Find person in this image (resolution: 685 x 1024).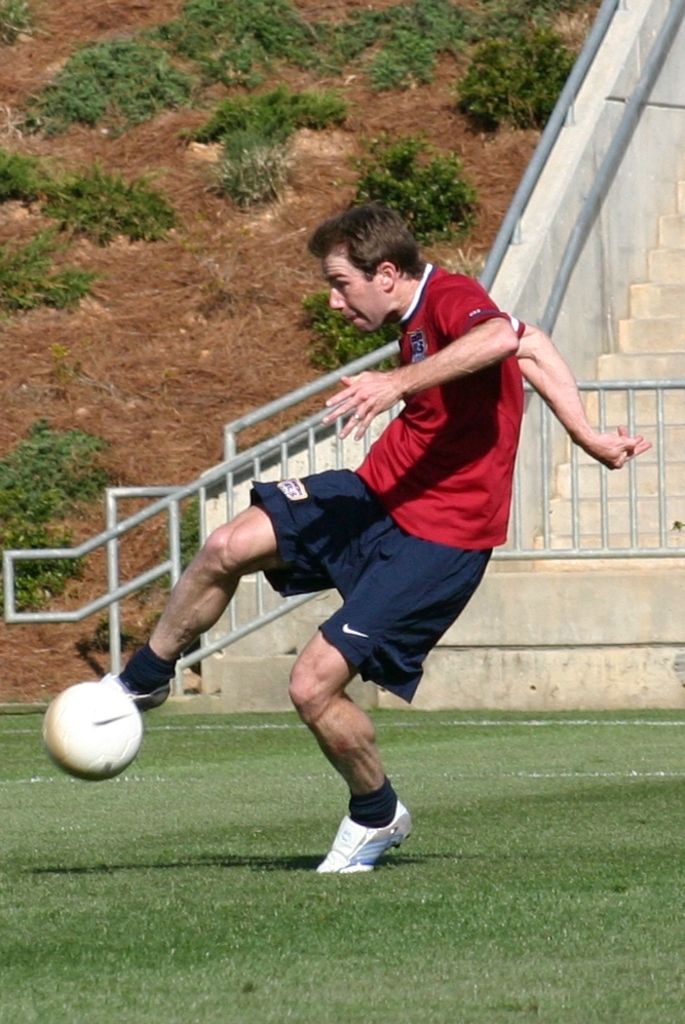
pyautogui.locateOnScreen(157, 260, 515, 877).
